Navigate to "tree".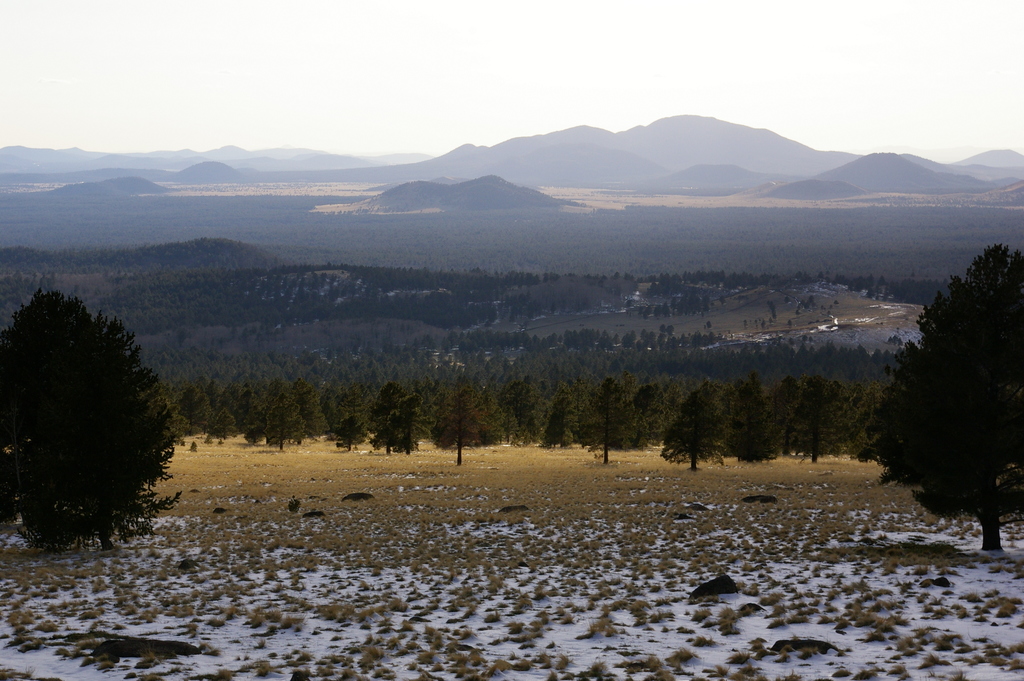
Navigation target: Rect(766, 375, 851, 466).
